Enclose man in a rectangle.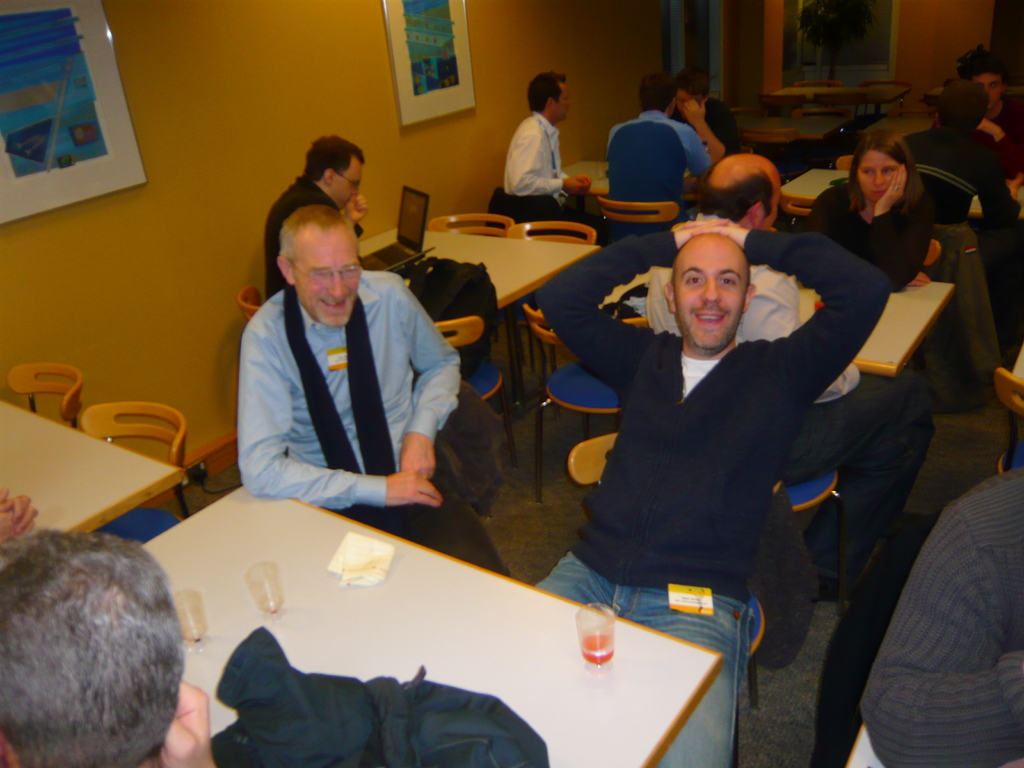
l=644, t=153, r=941, b=605.
